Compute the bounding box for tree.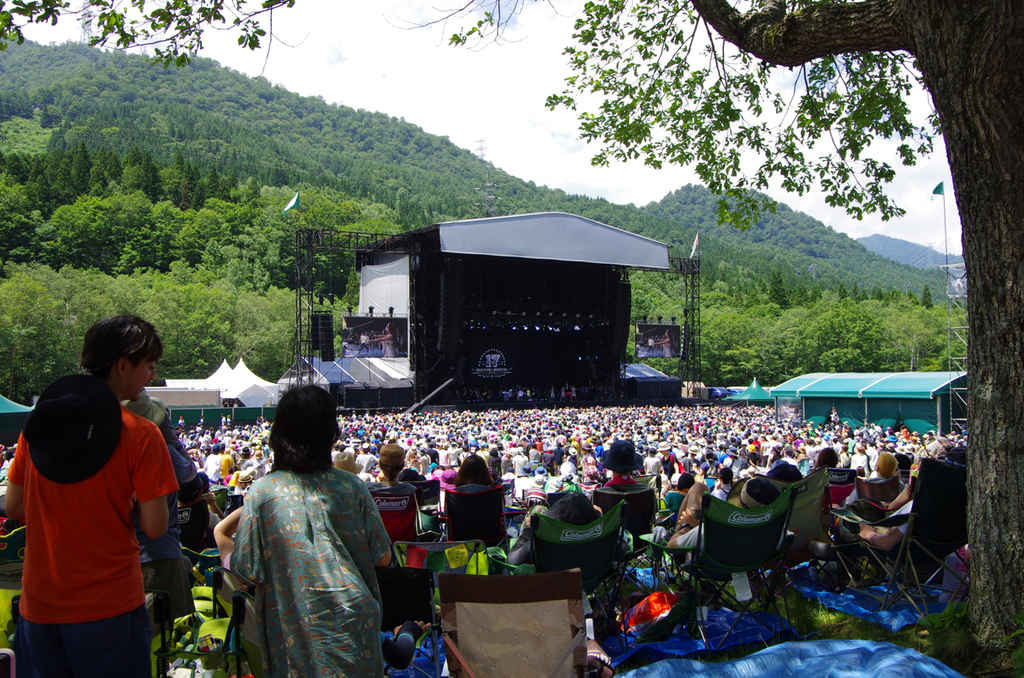
x1=0 y1=172 x2=56 y2=283.
